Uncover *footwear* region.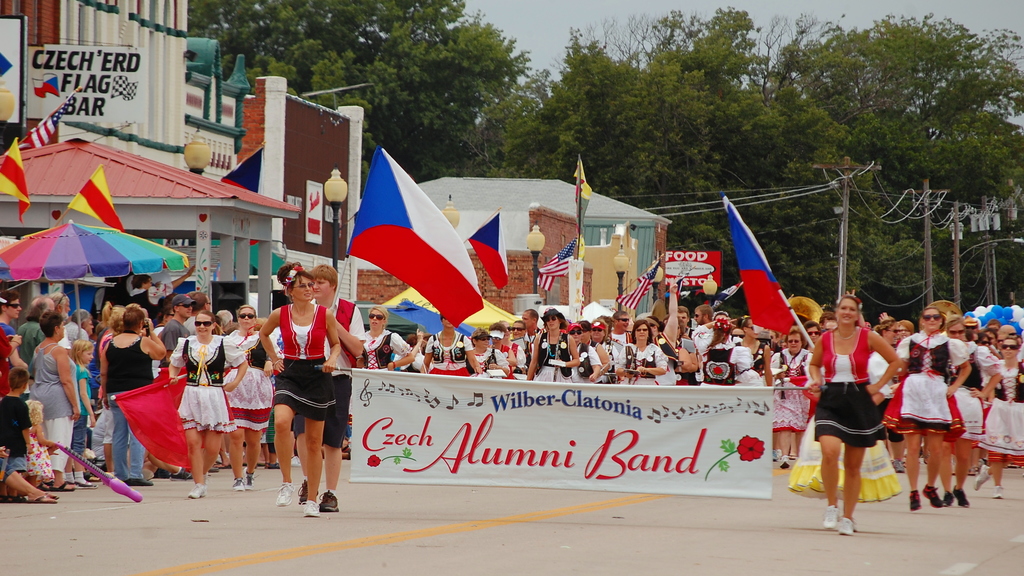
Uncovered: 901:486:921:514.
